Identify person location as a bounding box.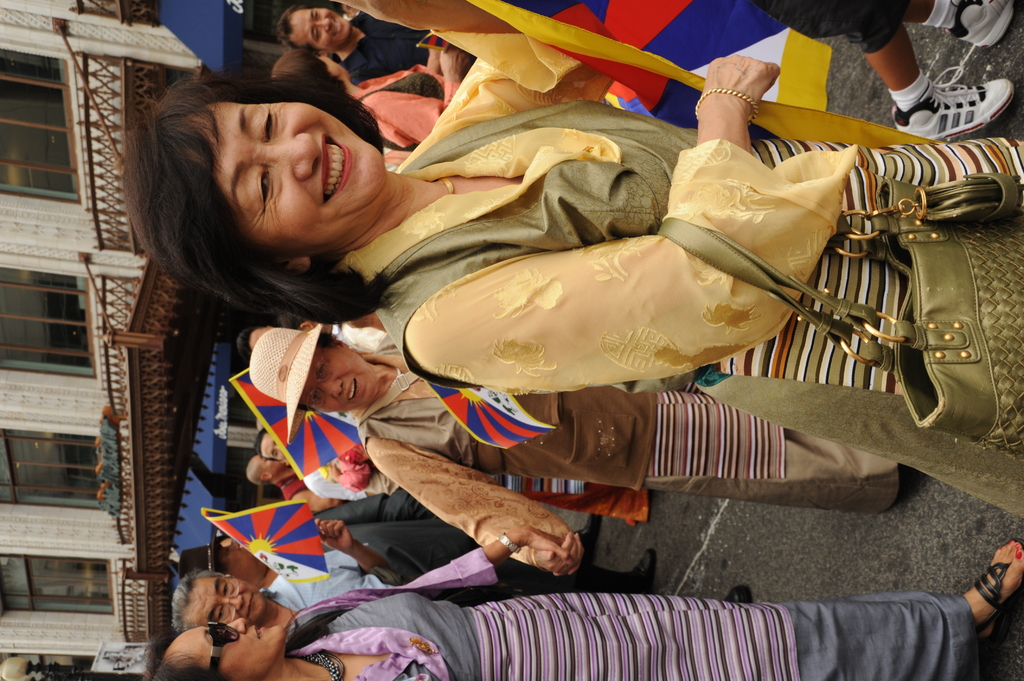
bbox=(244, 451, 353, 515).
